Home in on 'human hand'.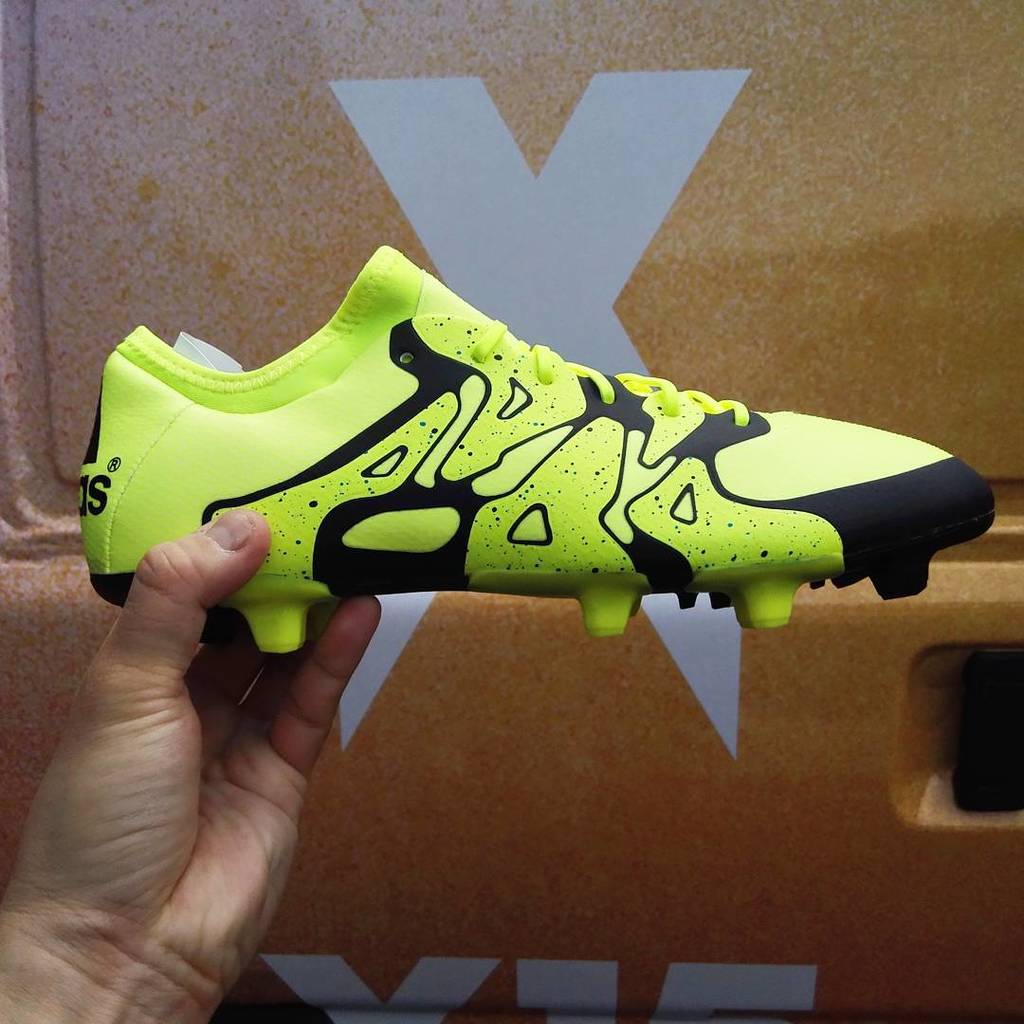
Homed in at bbox=(8, 522, 385, 1023).
